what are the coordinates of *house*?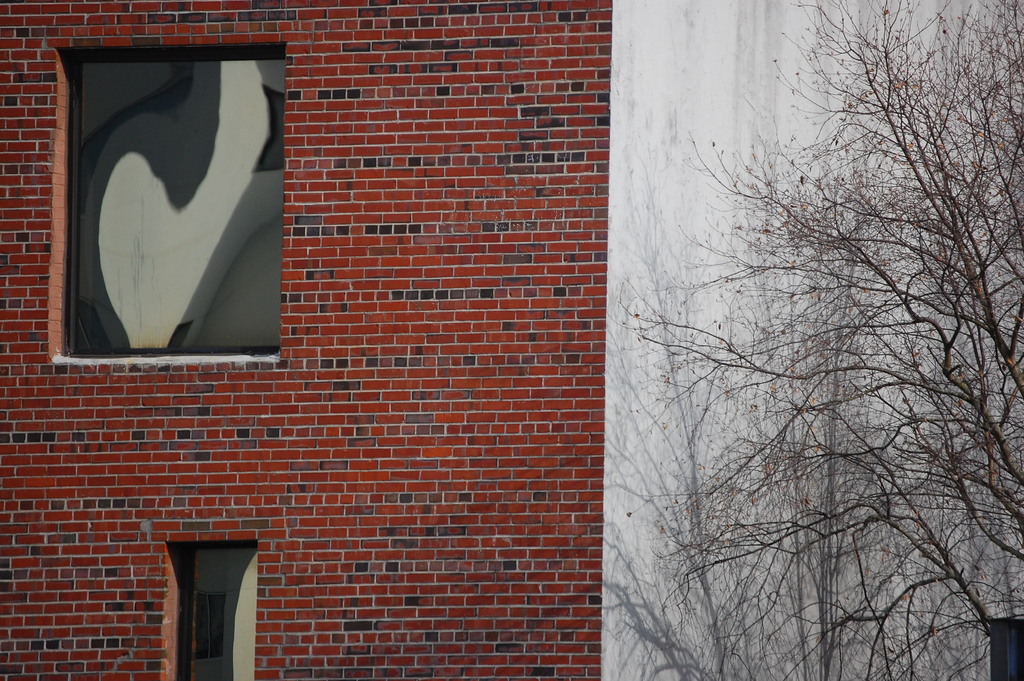
region(0, 0, 1023, 680).
